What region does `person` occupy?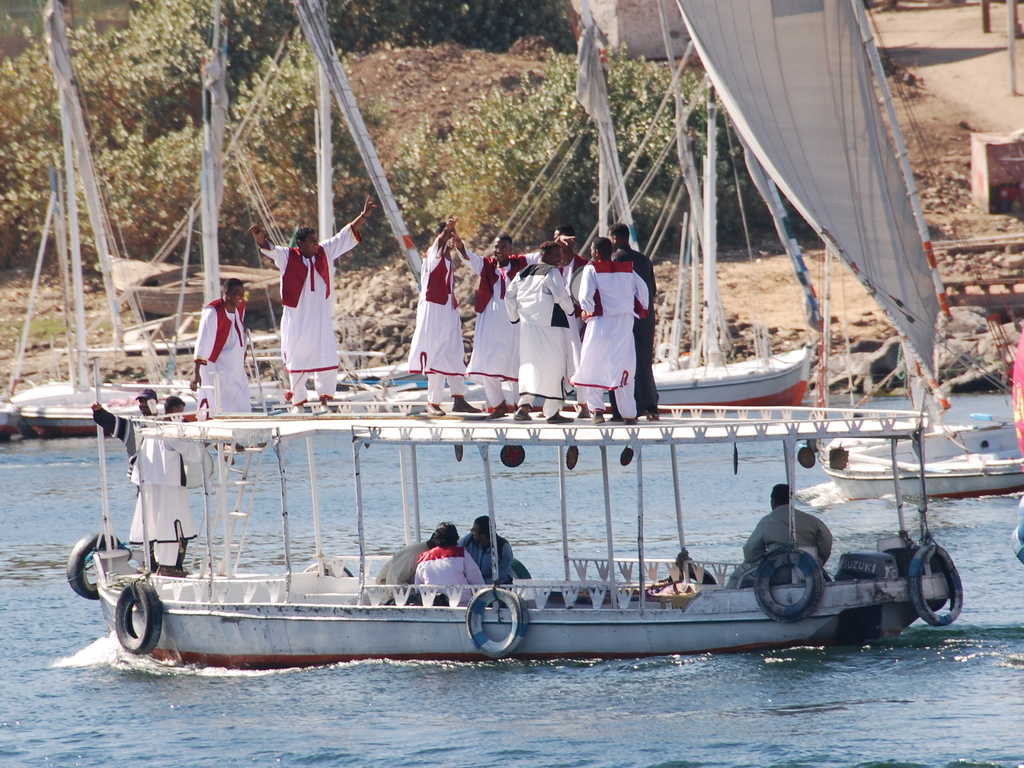
Rect(373, 523, 449, 596).
